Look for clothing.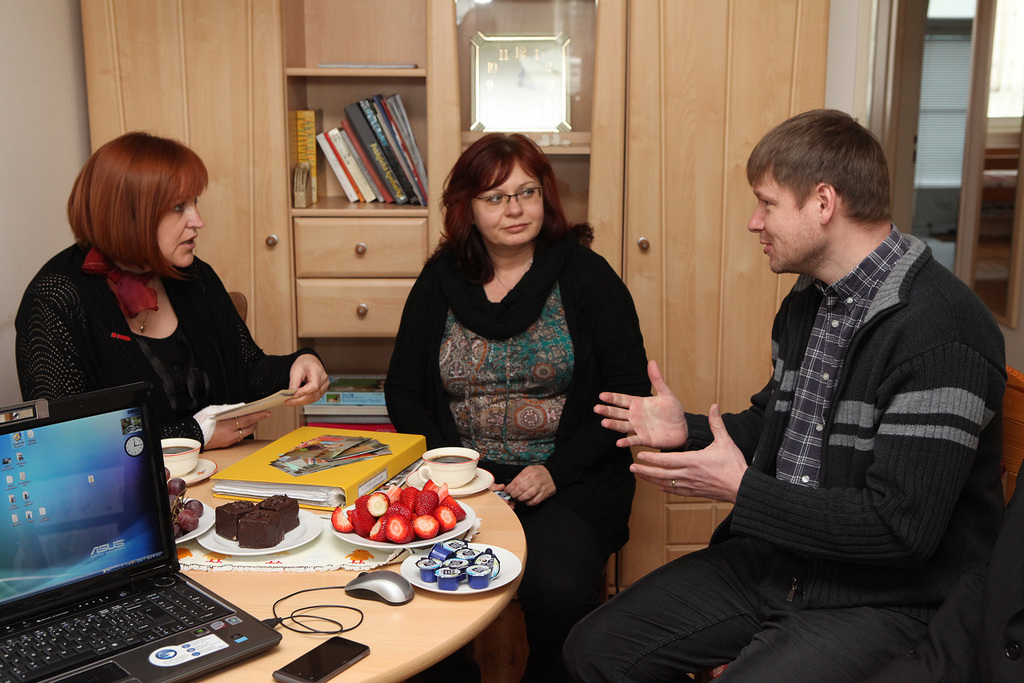
Found: 7, 231, 297, 447.
